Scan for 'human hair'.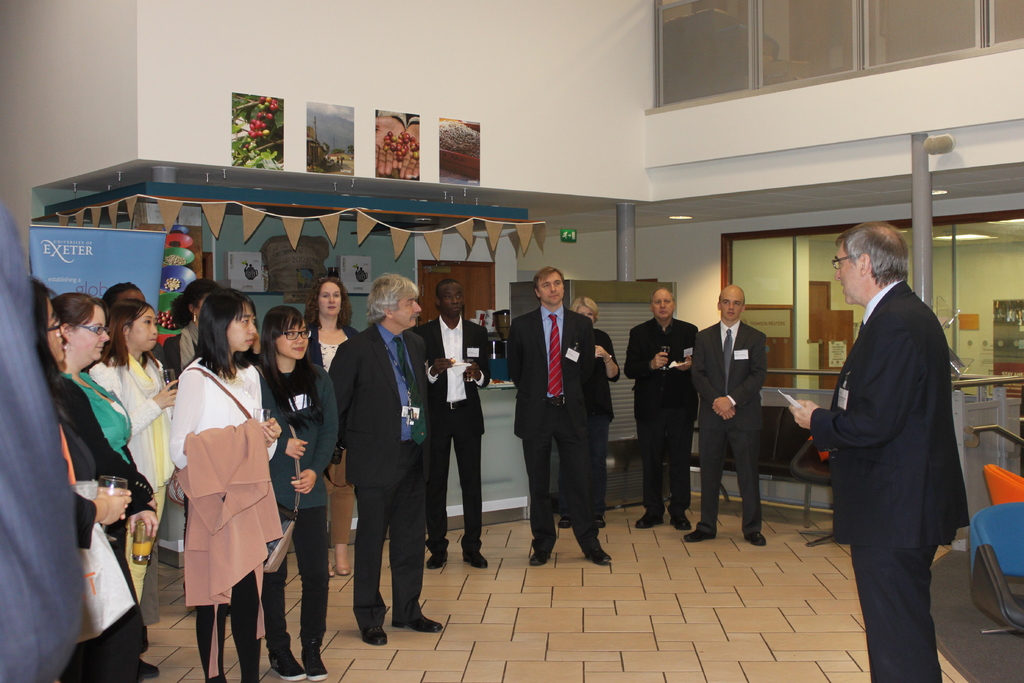
Scan result: 195:289:259:374.
